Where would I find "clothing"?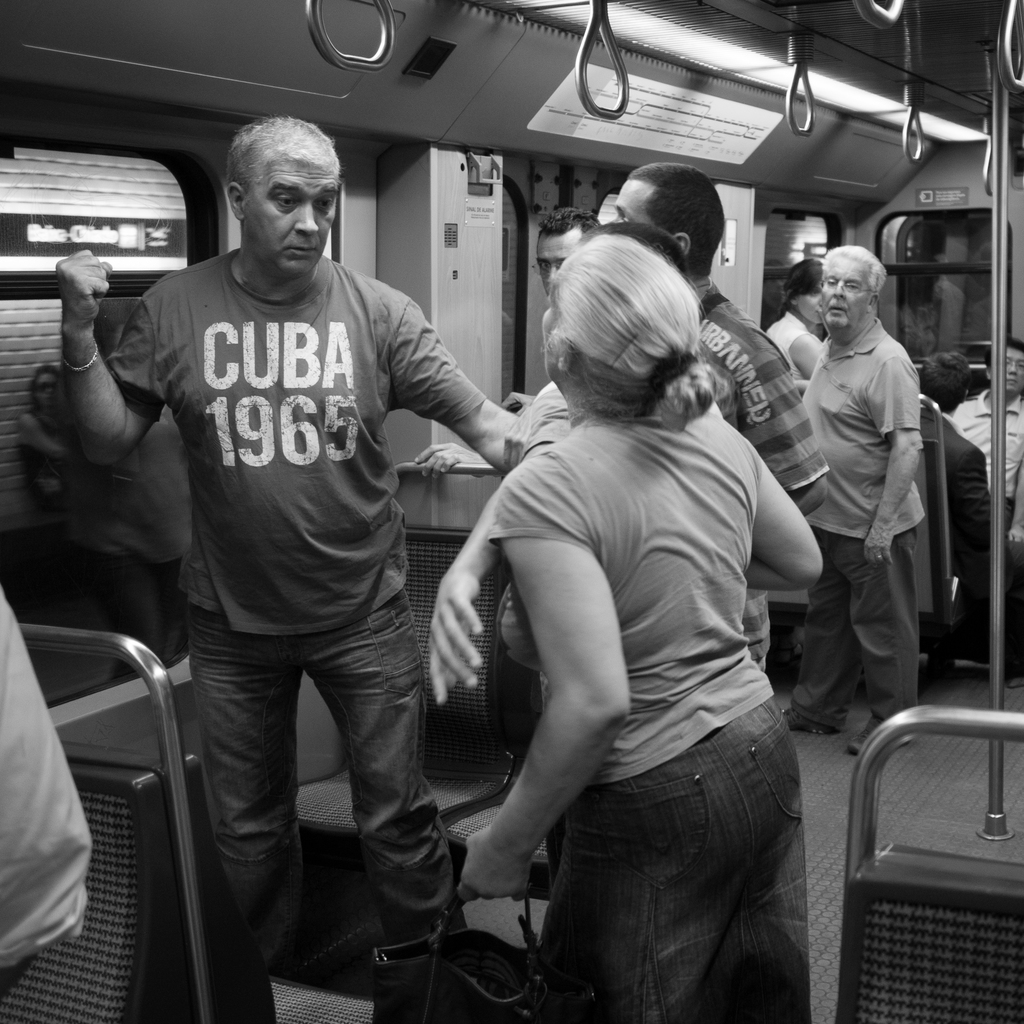
At (left=801, top=309, right=922, bottom=533).
